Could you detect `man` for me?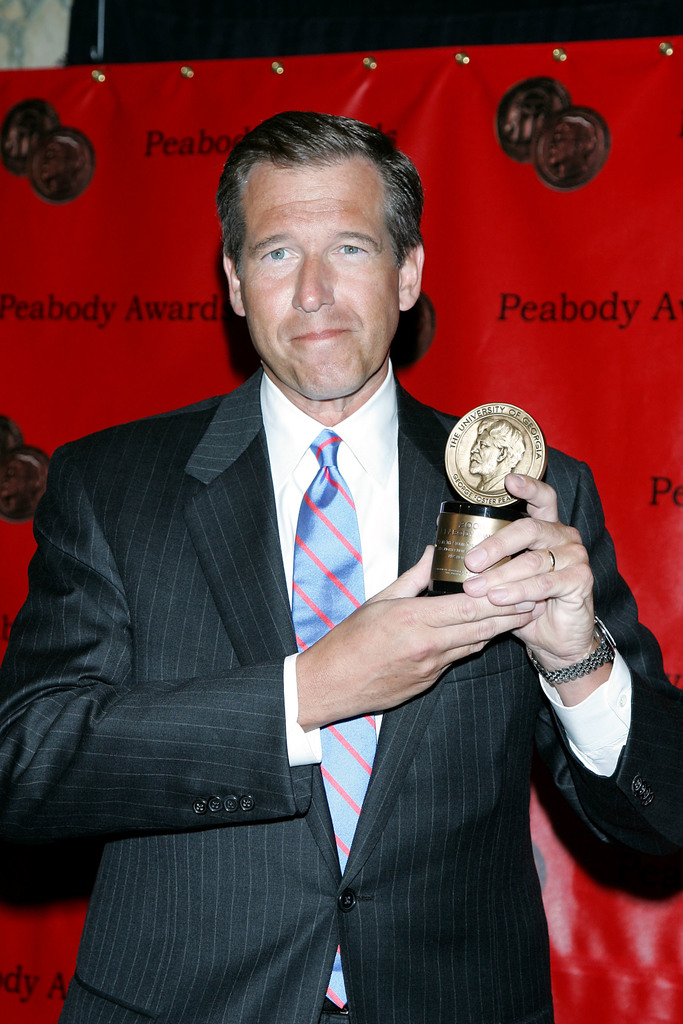
Detection result: select_region(469, 419, 525, 493).
